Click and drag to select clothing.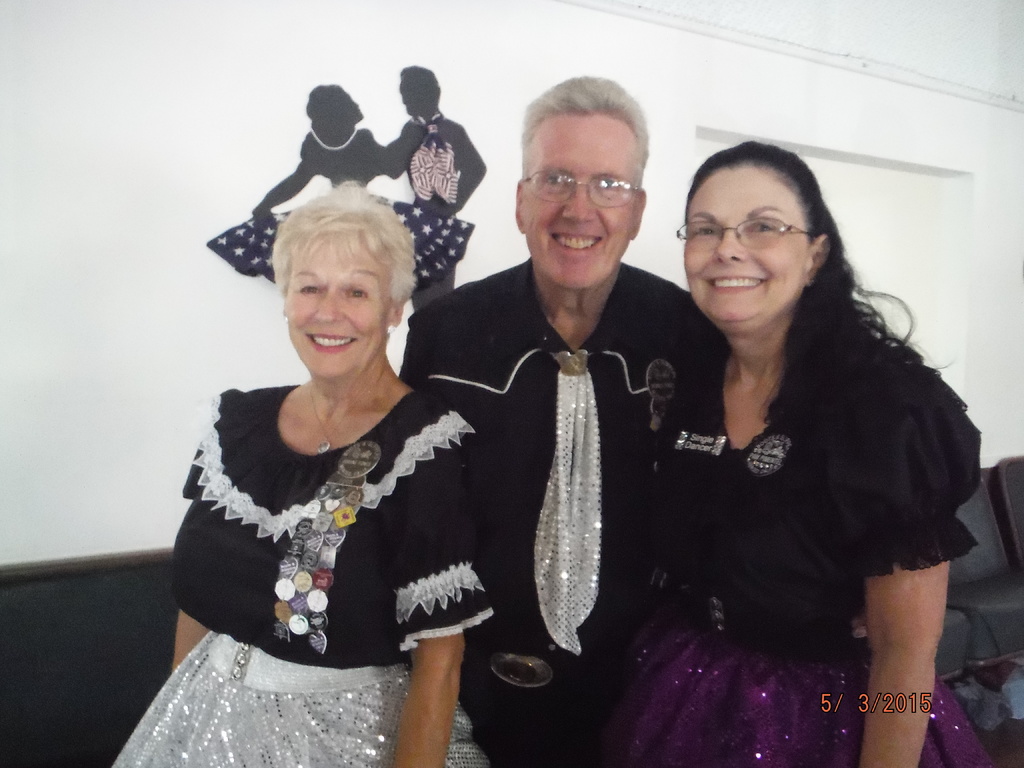
Selection: pyautogui.locateOnScreen(599, 305, 986, 767).
